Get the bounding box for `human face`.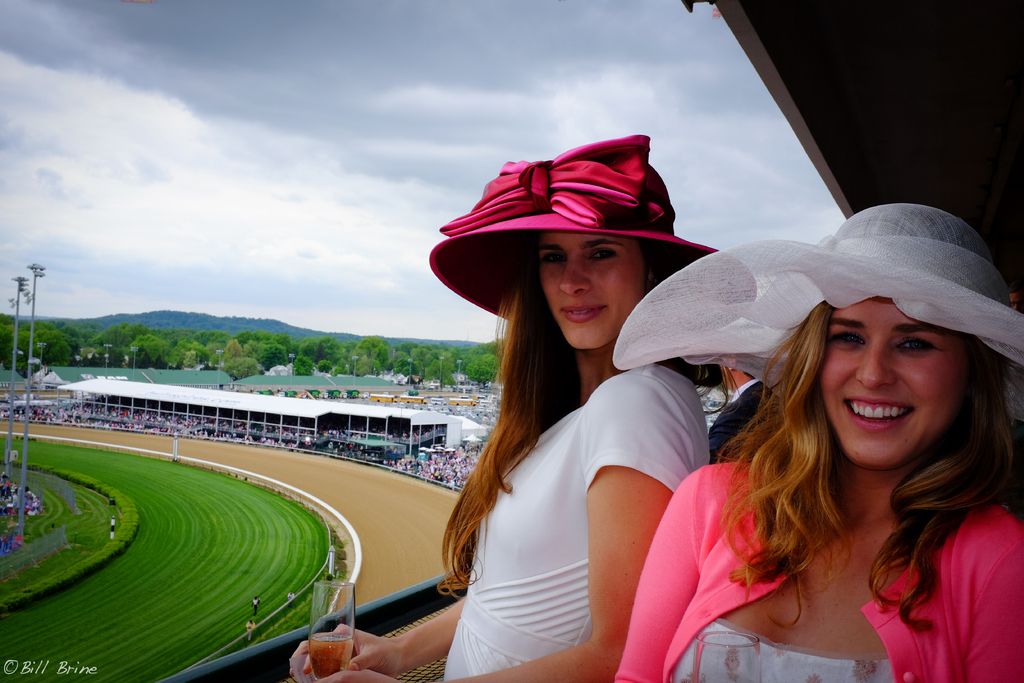
bbox=[819, 295, 968, 472].
